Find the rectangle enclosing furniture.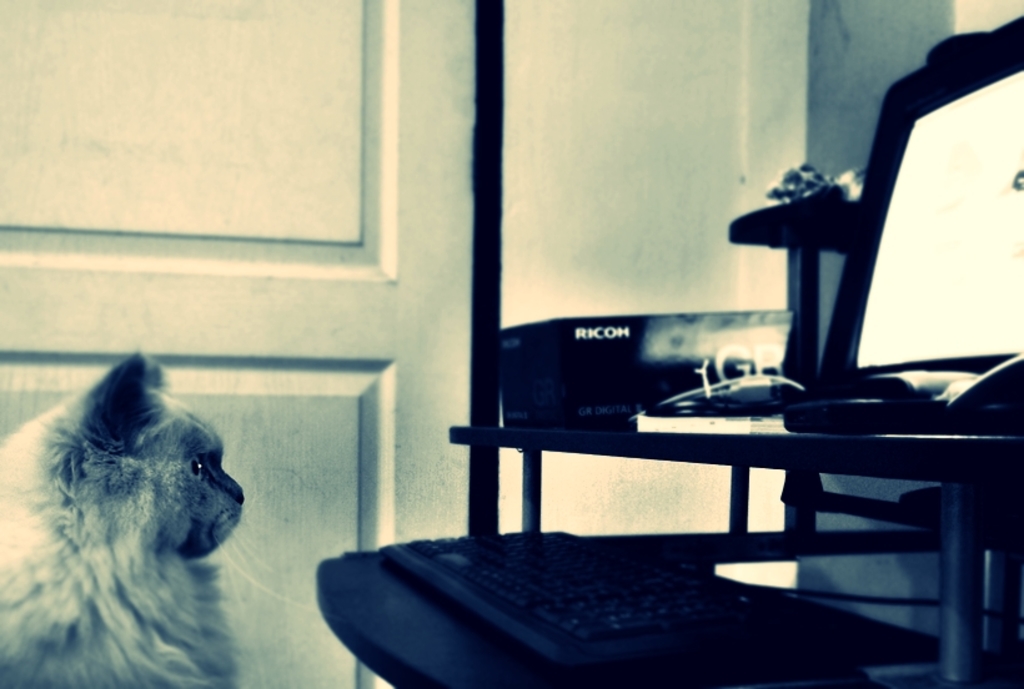
(x1=312, y1=15, x2=1023, y2=687).
